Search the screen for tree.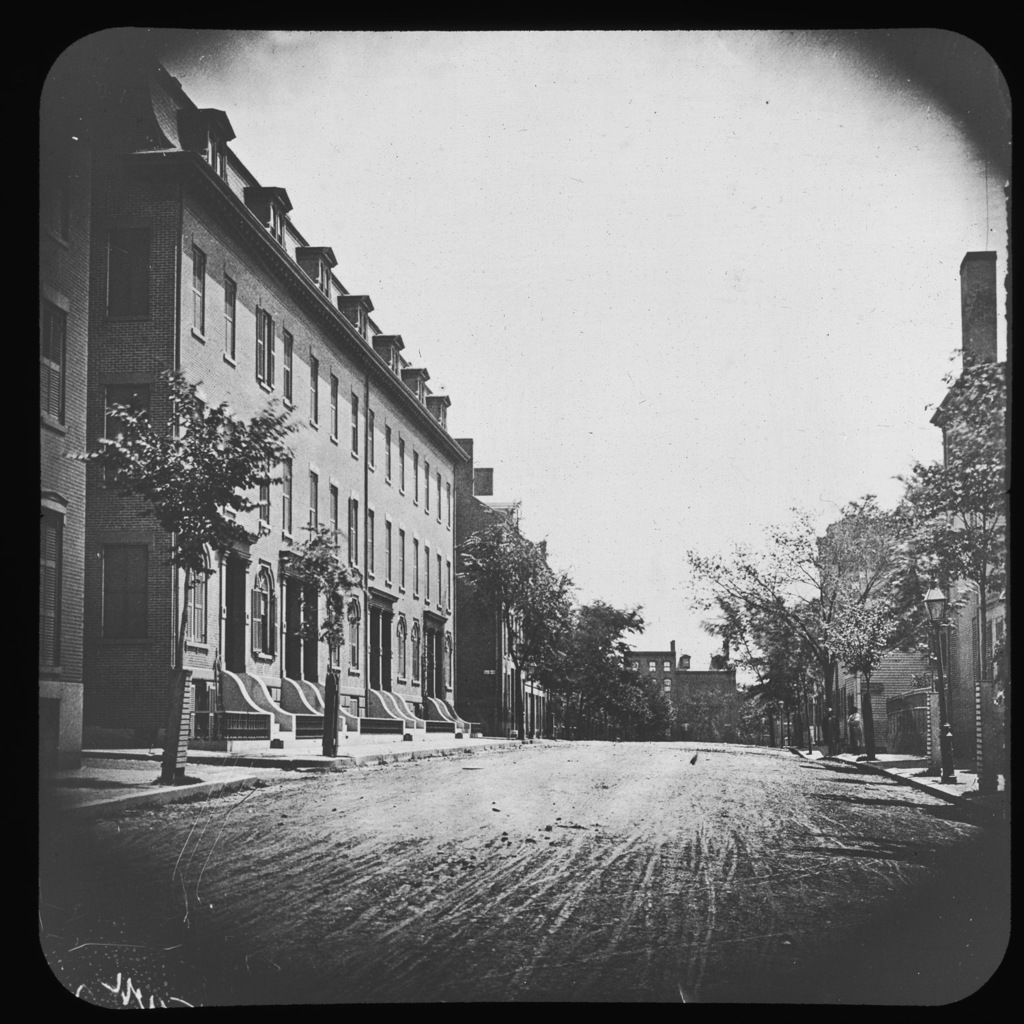
Found at <box>865,319,1012,739</box>.
